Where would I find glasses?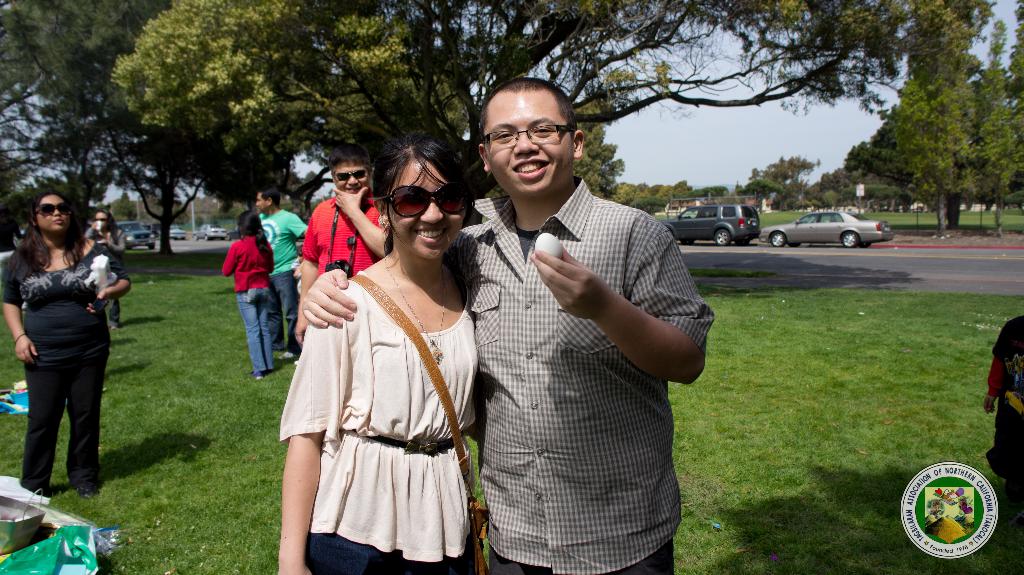
At x1=476 y1=113 x2=581 y2=154.
